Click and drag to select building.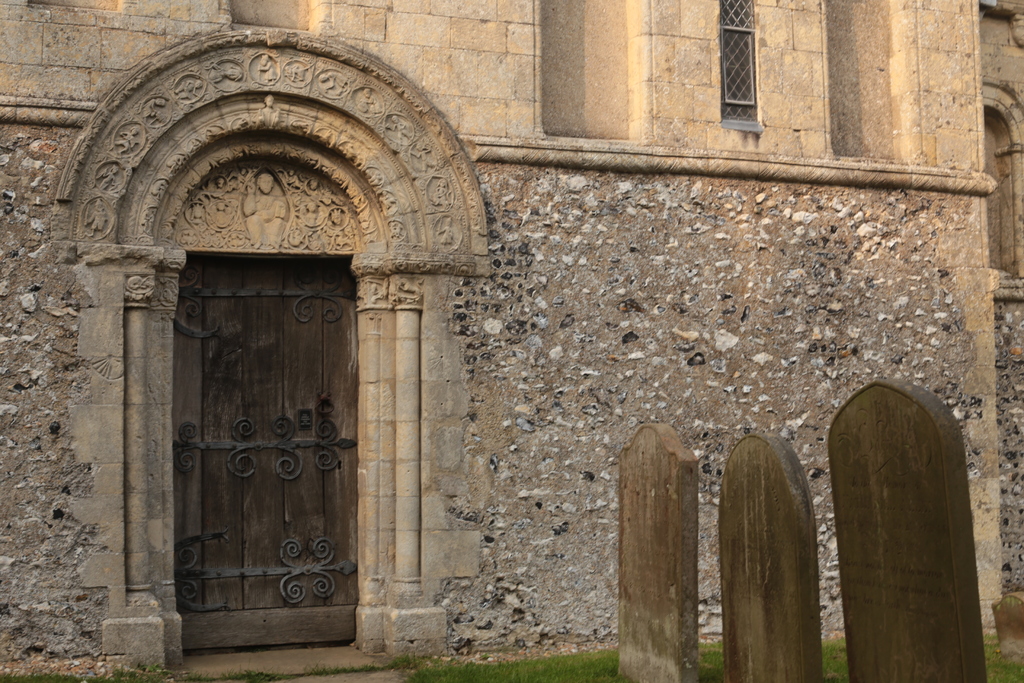
Selection: rect(0, 0, 1023, 682).
